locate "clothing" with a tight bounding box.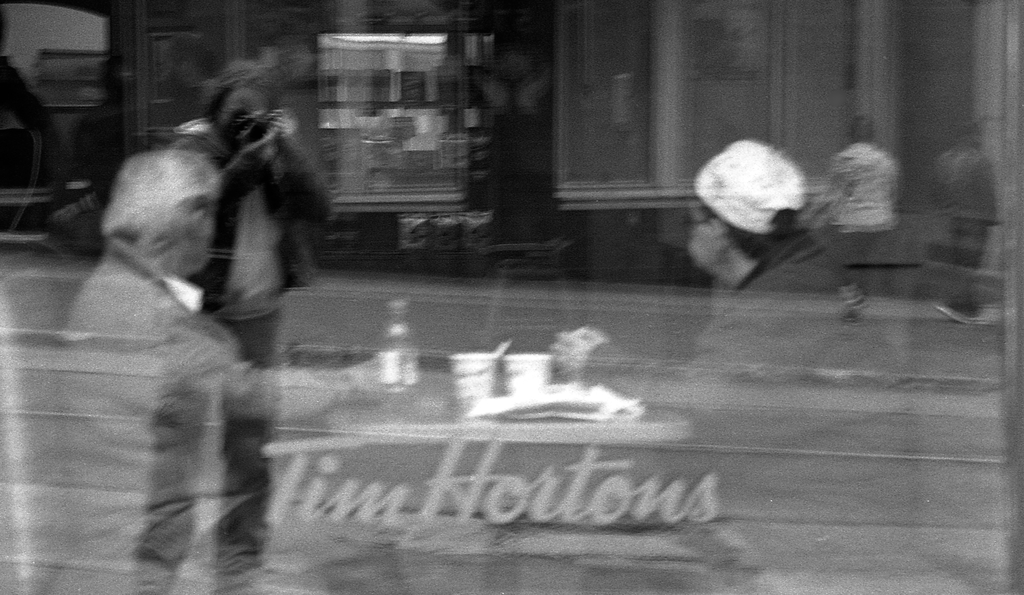
rect(636, 227, 910, 568).
